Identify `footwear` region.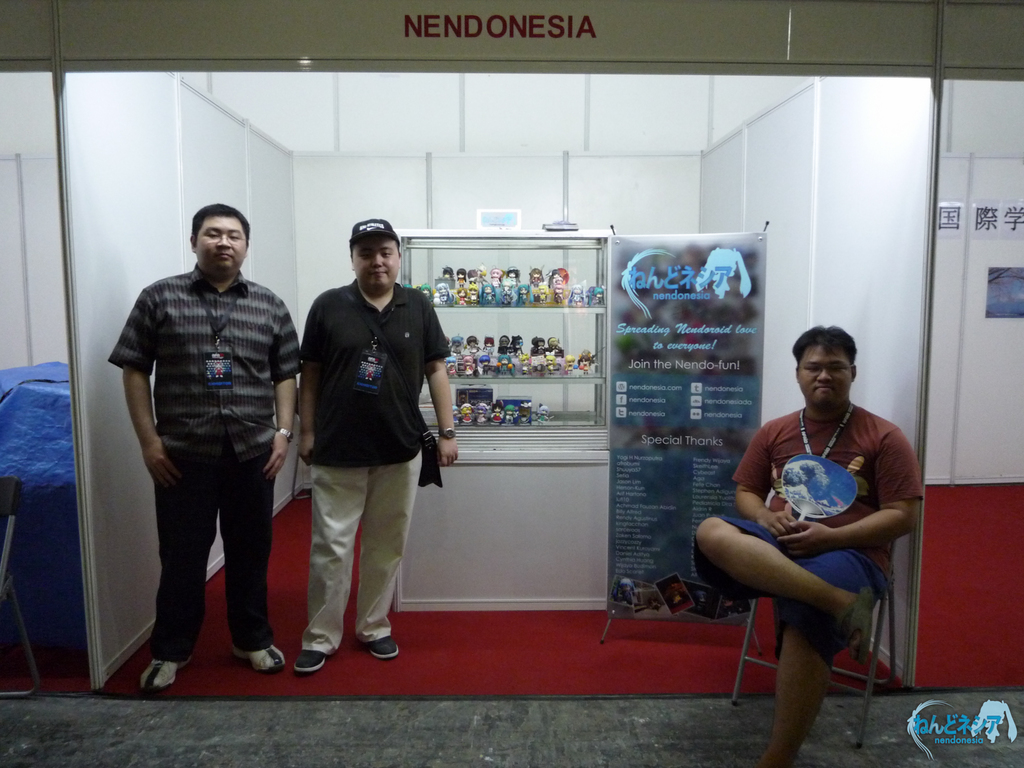
Region: bbox=[835, 588, 877, 664].
